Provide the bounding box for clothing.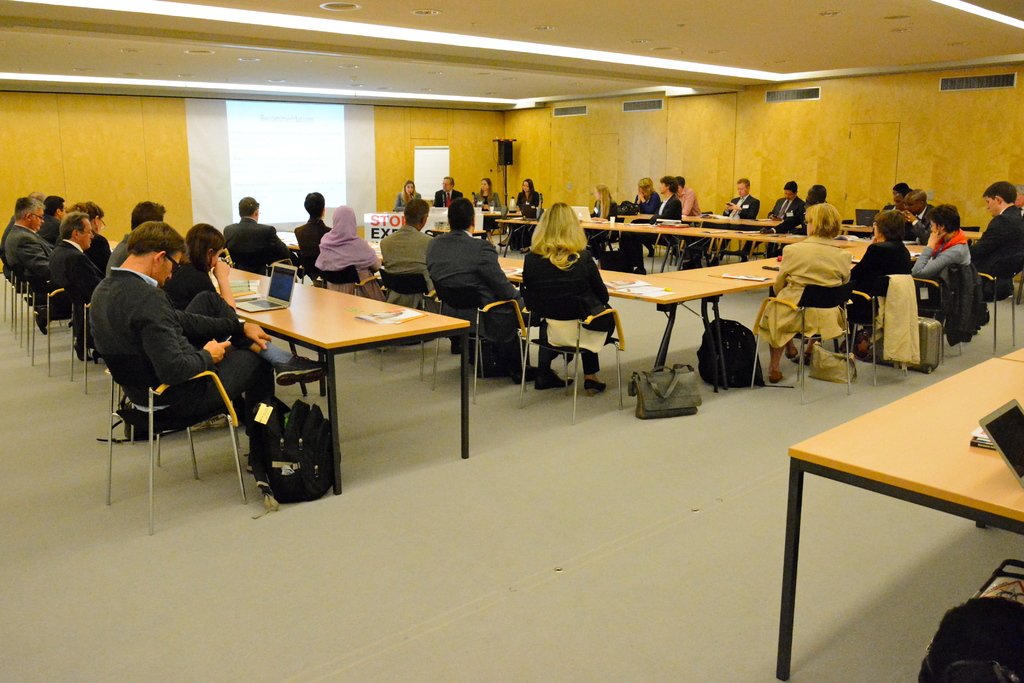
219/211/307/275.
